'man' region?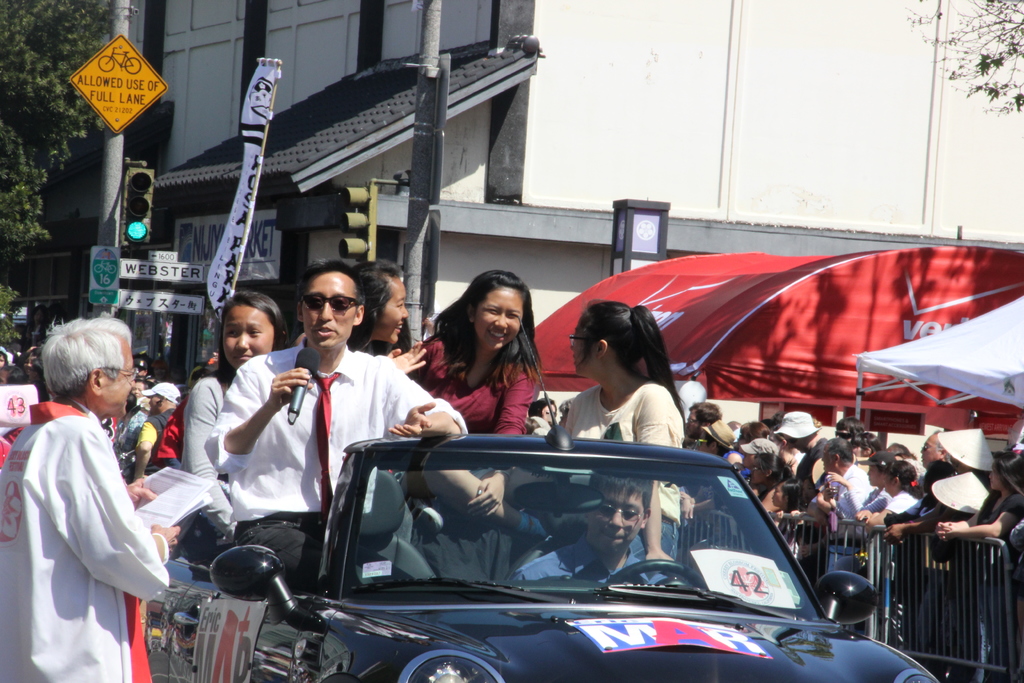
(left=808, top=438, right=856, bottom=539)
